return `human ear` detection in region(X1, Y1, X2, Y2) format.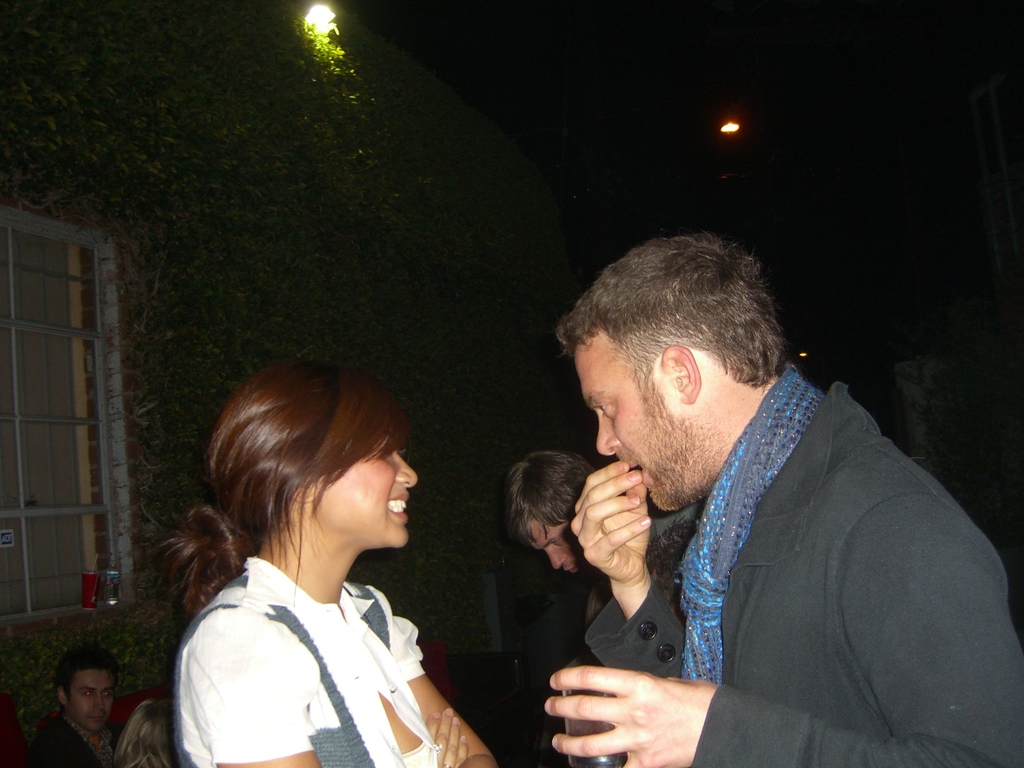
region(660, 345, 699, 404).
